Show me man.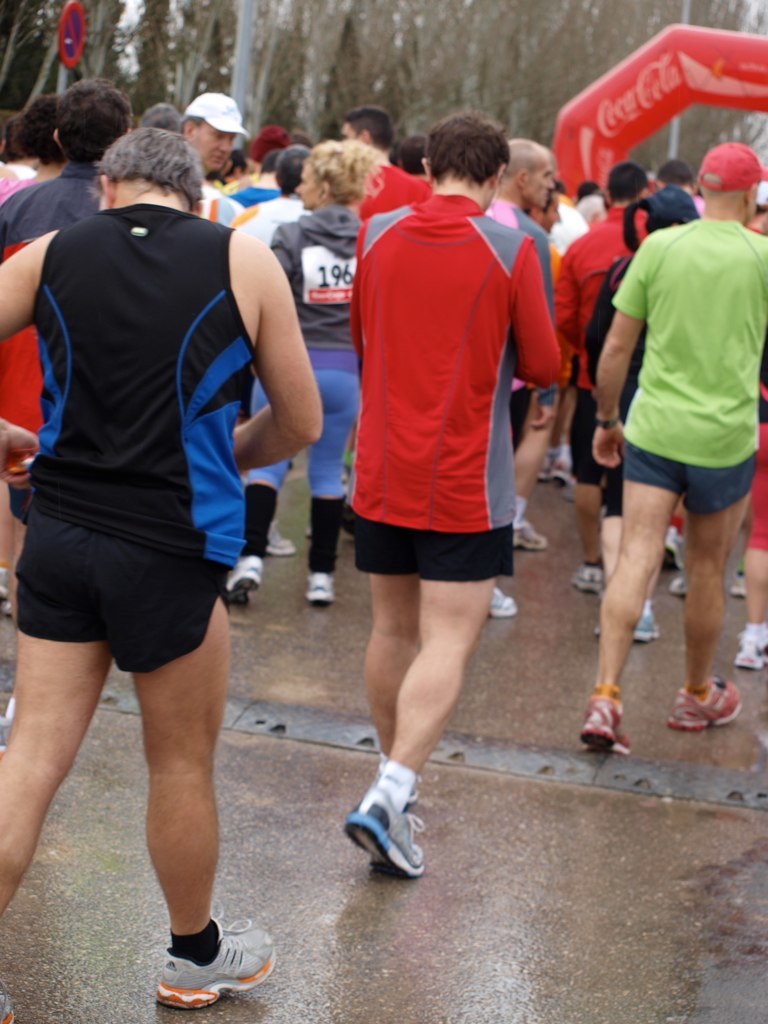
man is here: x1=552, y1=142, x2=767, y2=756.
